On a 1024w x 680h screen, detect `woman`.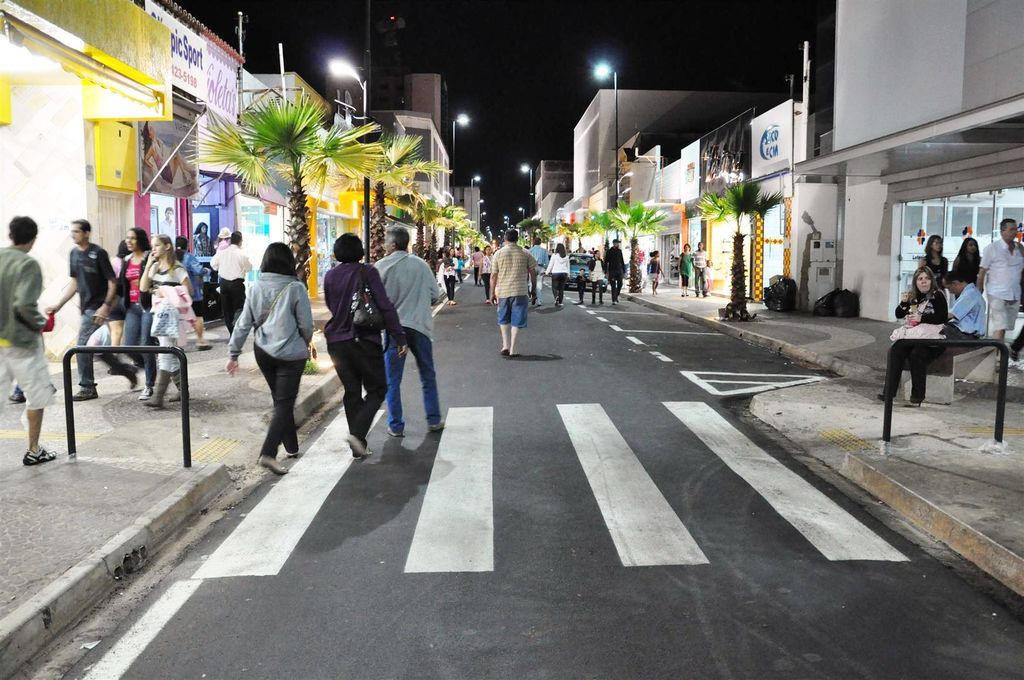
880/268/950/408.
